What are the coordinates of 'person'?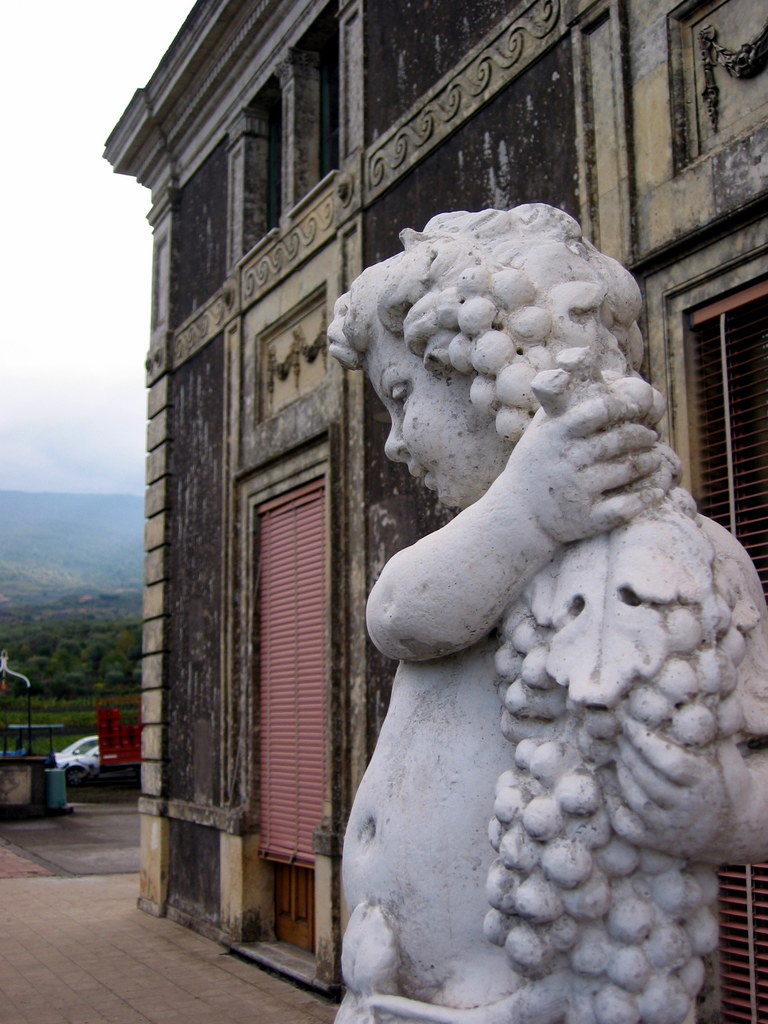
<bbox>321, 203, 767, 1023</bbox>.
